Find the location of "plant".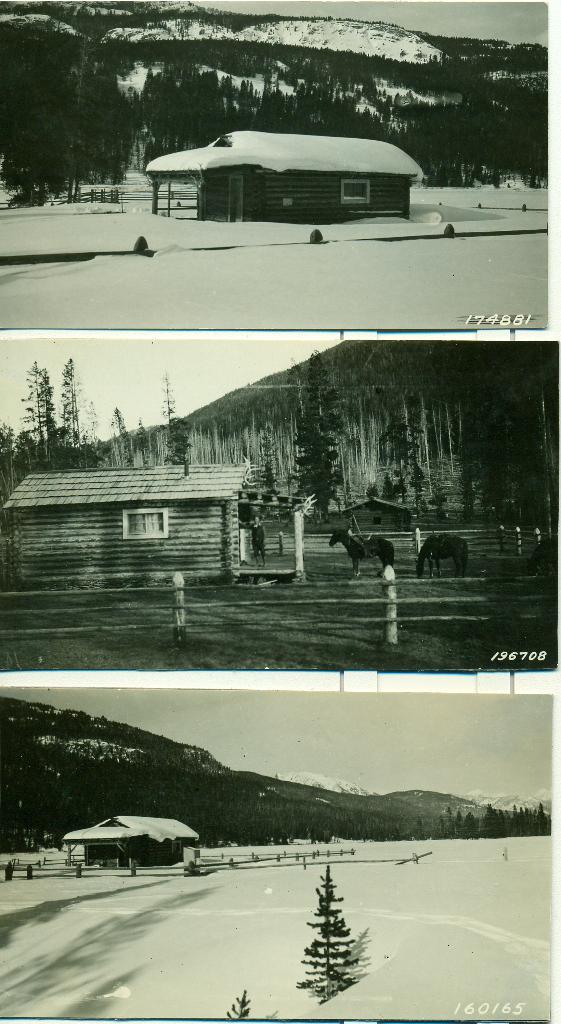
Location: bbox=(284, 852, 370, 1009).
